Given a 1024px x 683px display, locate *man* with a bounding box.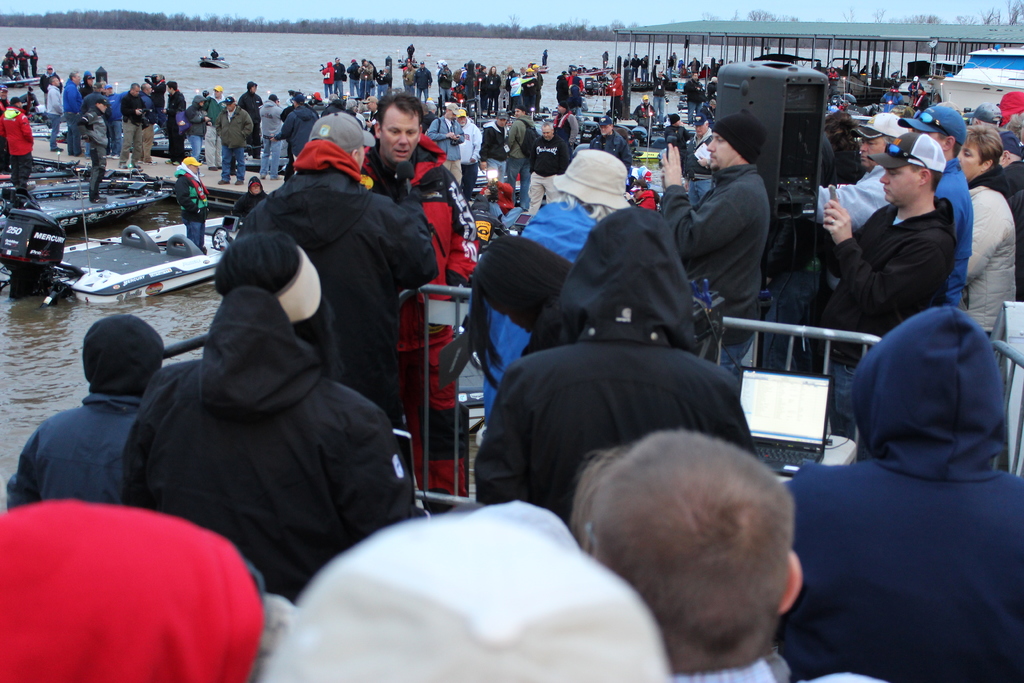
Located: 137:81:161:164.
